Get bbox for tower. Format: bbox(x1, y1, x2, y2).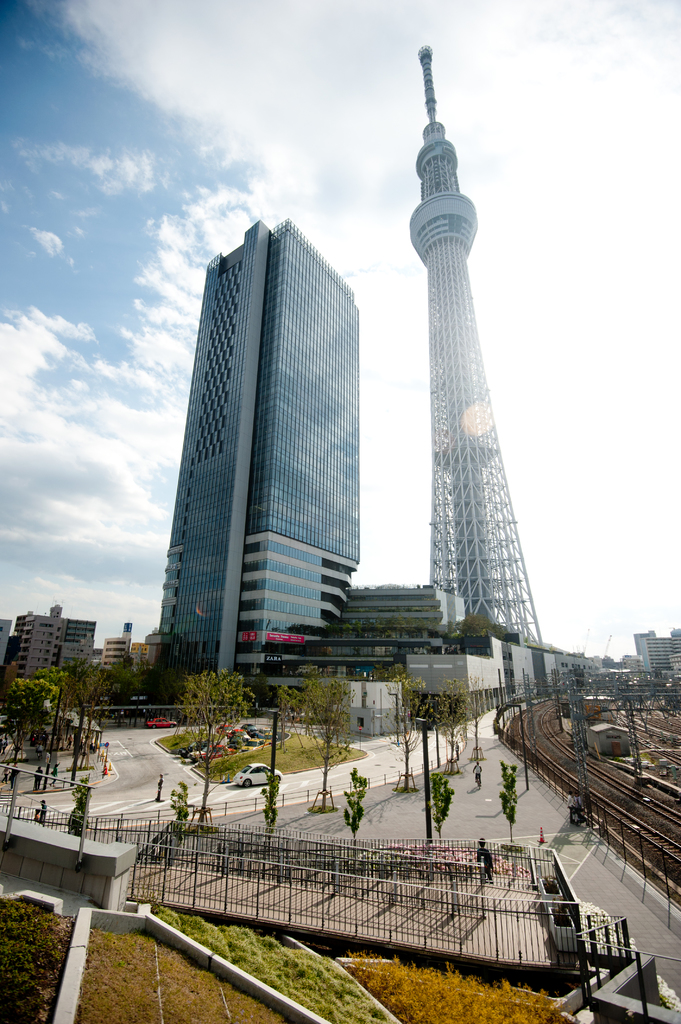
bbox(159, 214, 368, 680).
